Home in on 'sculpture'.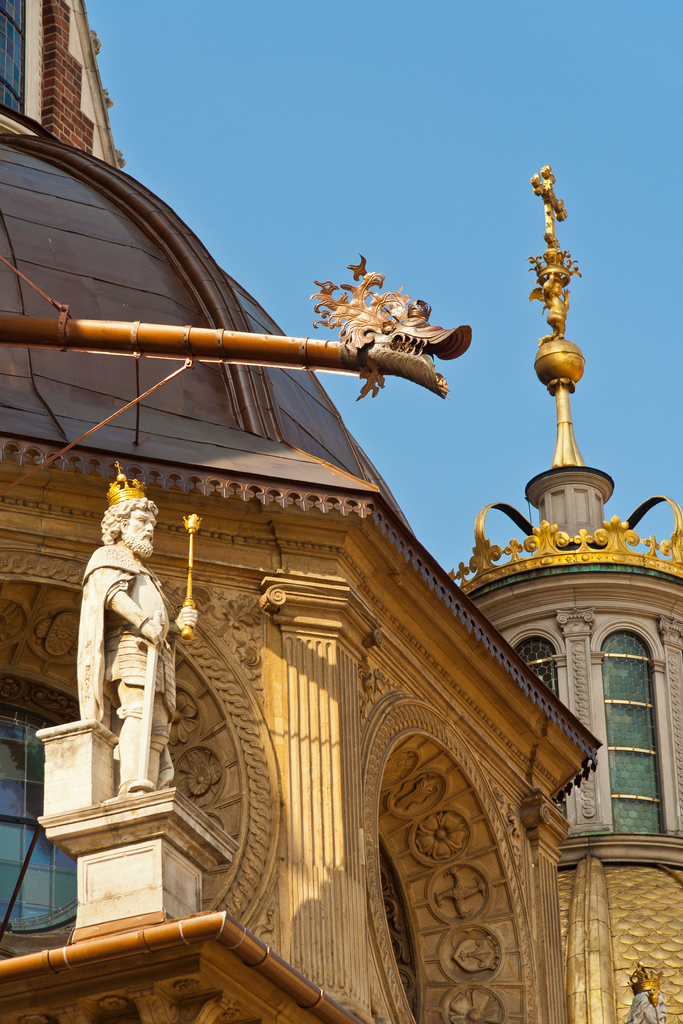
Homed in at [x1=76, y1=458, x2=194, y2=803].
